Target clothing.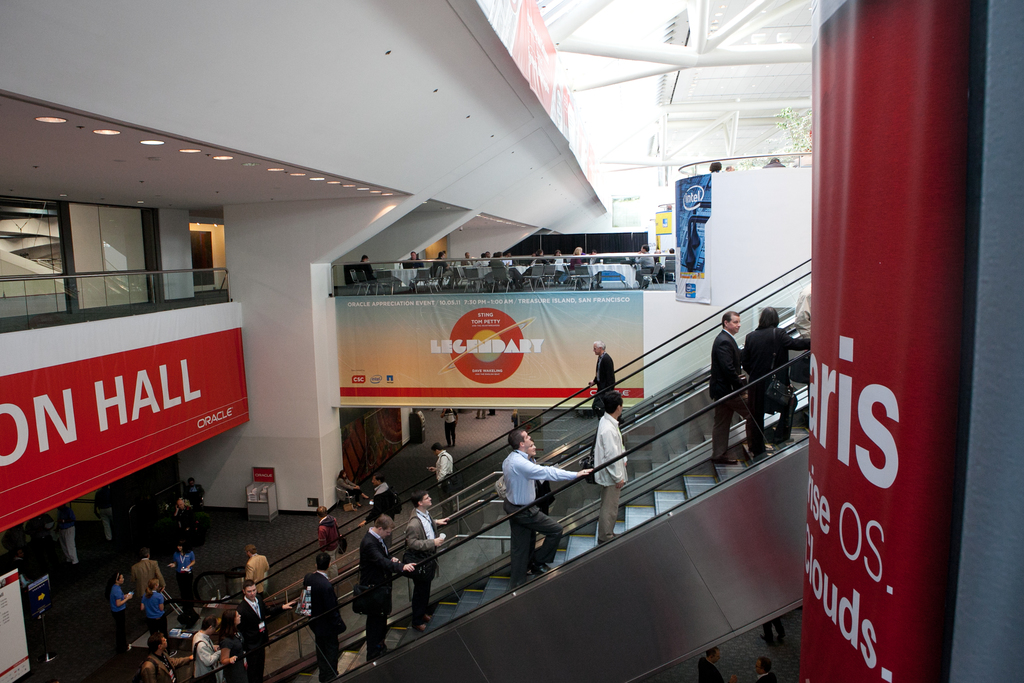
Target region: 570:255:584:284.
